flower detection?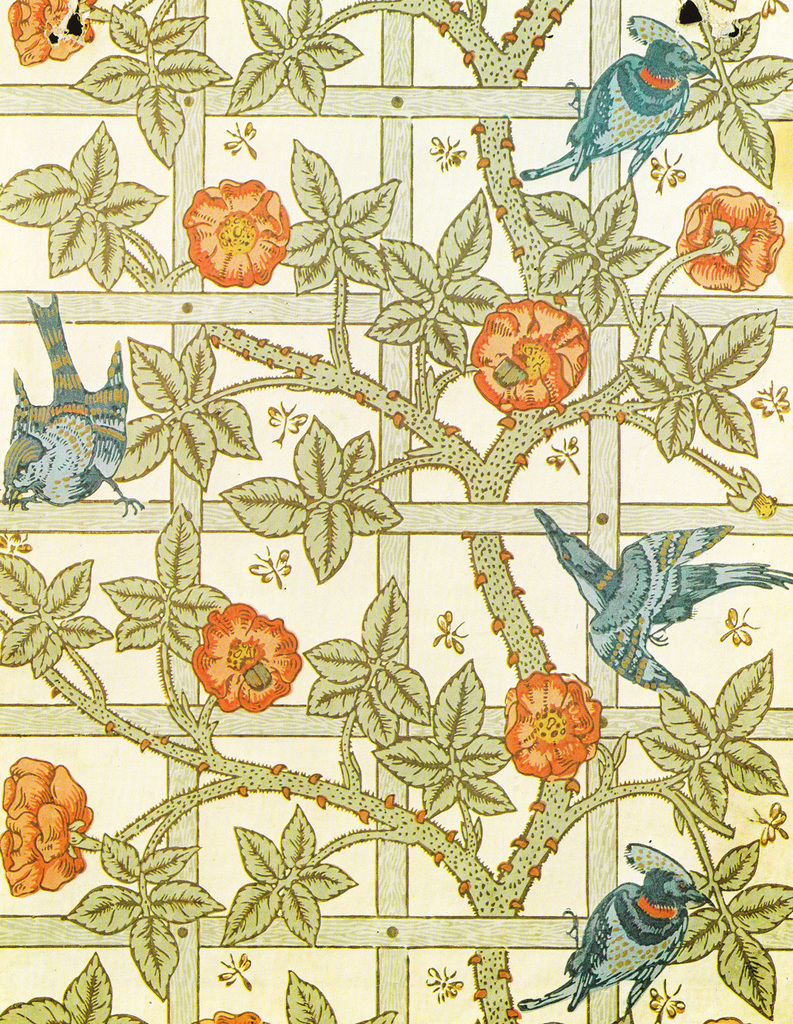
BBox(194, 604, 305, 716)
